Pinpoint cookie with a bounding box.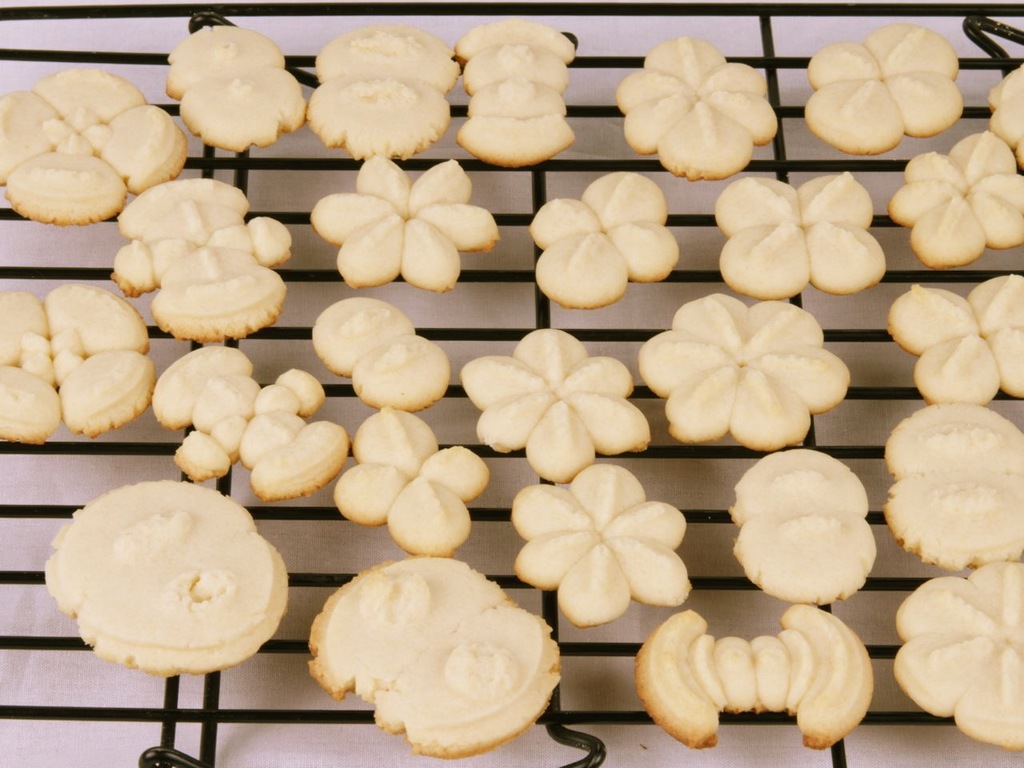
rect(883, 399, 1023, 574).
